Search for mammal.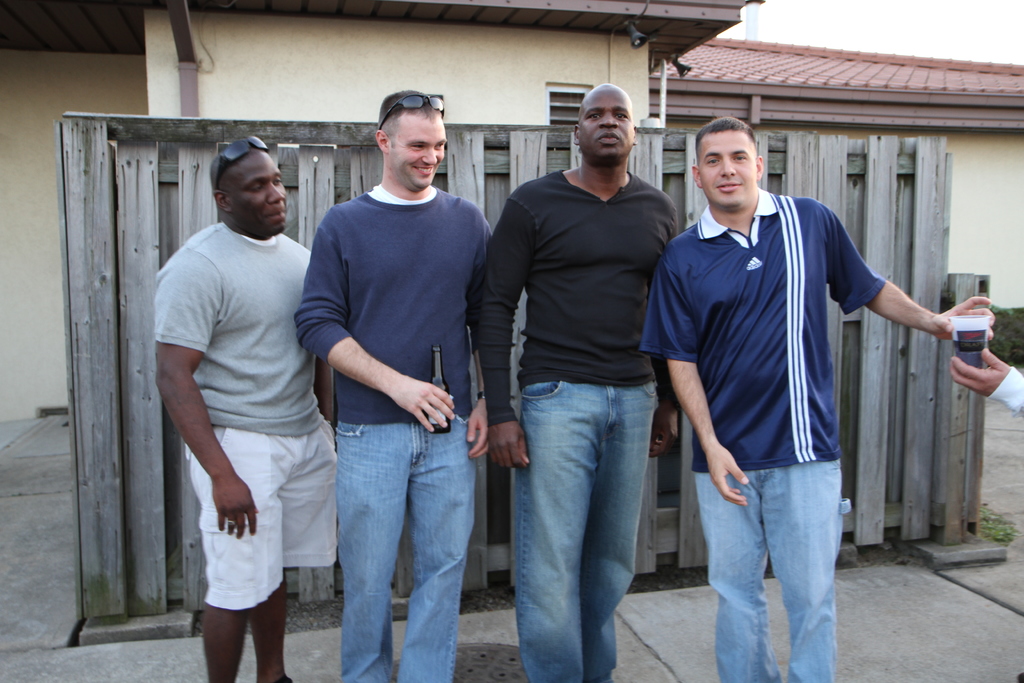
Found at (148, 134, 339, 682).
